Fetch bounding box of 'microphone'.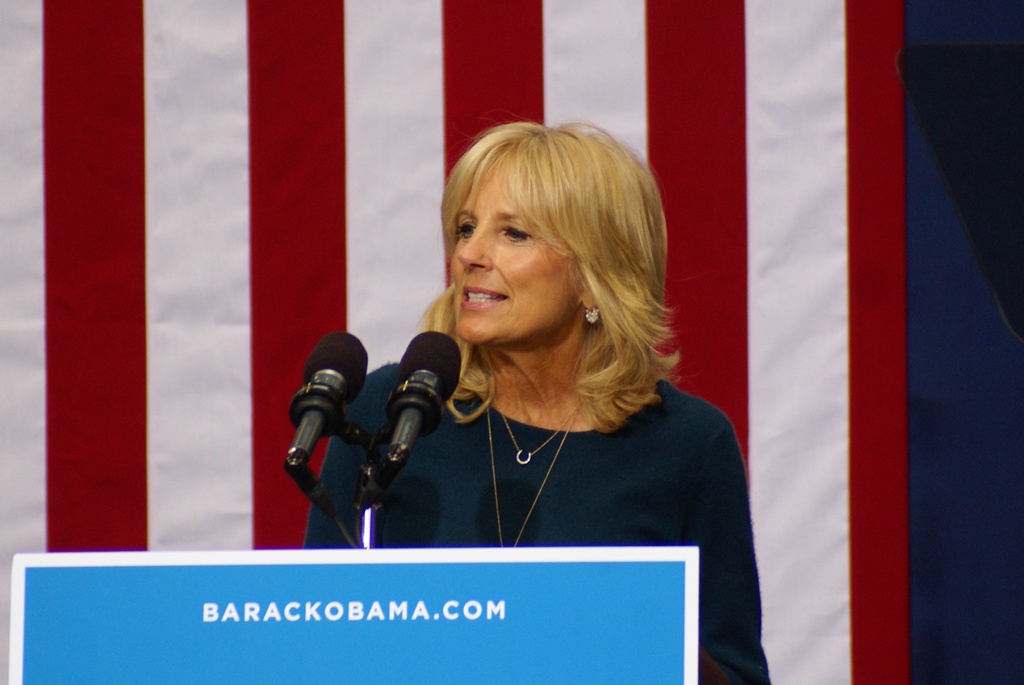
Bbox: <bbox>348, 329, 461, 515</bbox>.
